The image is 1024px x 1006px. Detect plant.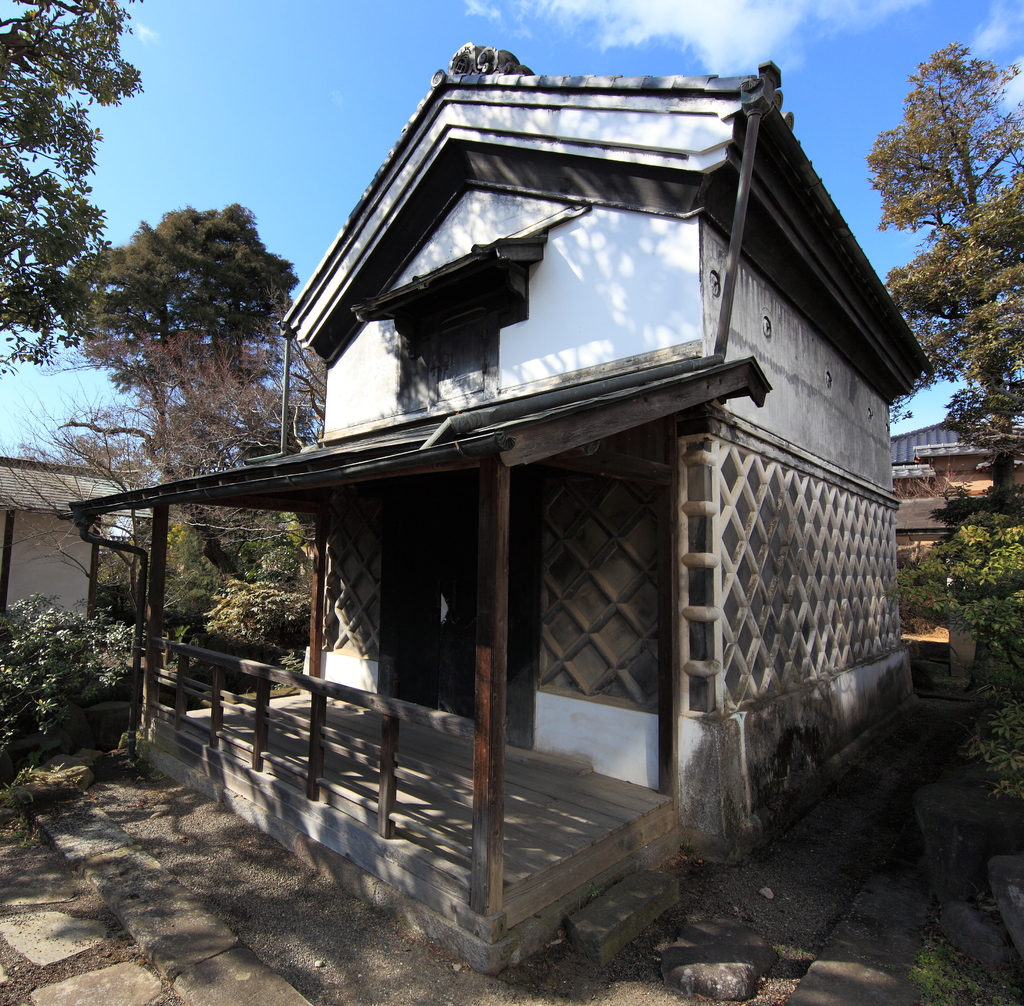
Detection: 897:539:950:634.
